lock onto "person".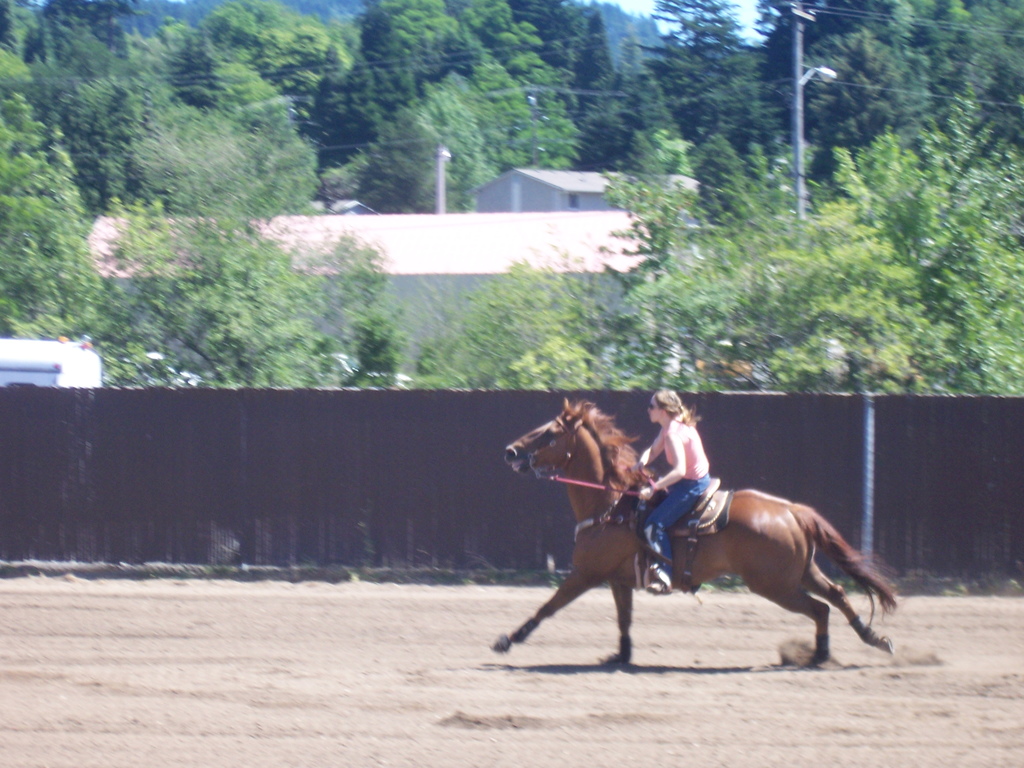
Locked: (x1=629, y1=391, x2=710, y2=592).
